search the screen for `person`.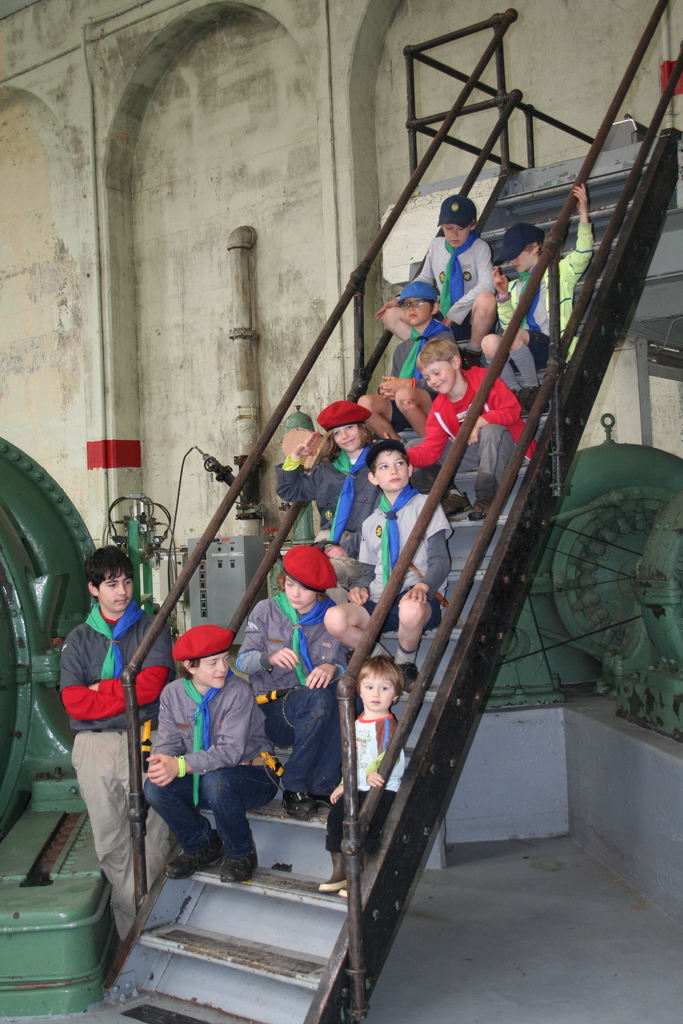
Found at [59, 535, 179, 953].
